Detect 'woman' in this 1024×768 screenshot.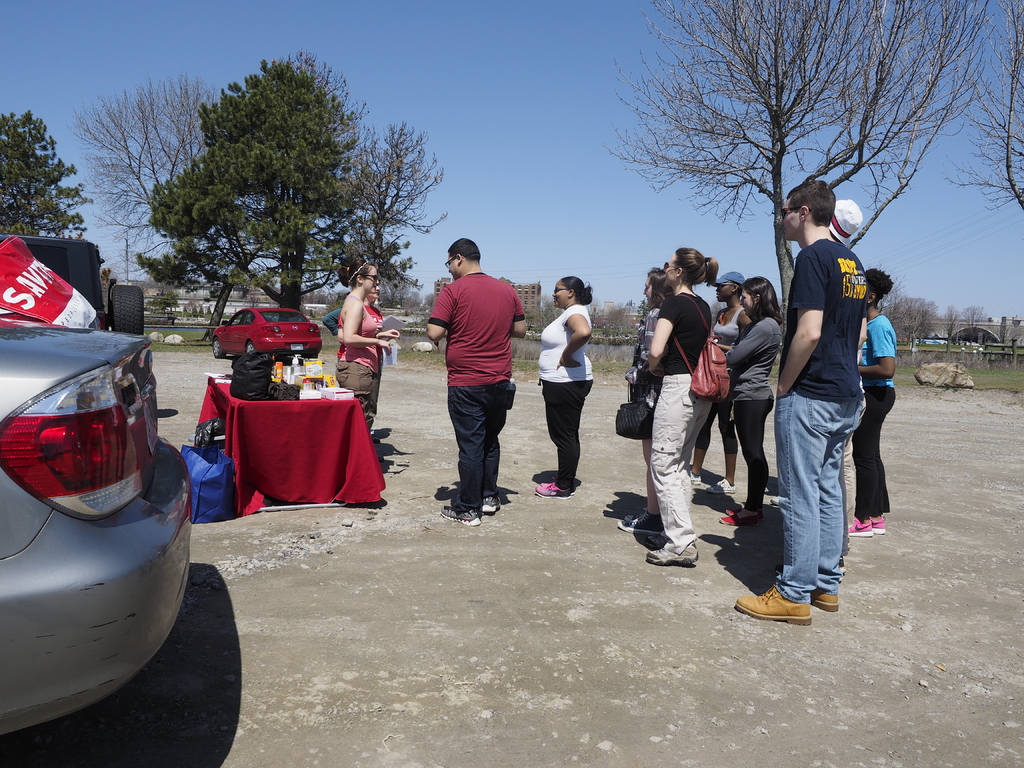
Detection: [326,252,403,447].
